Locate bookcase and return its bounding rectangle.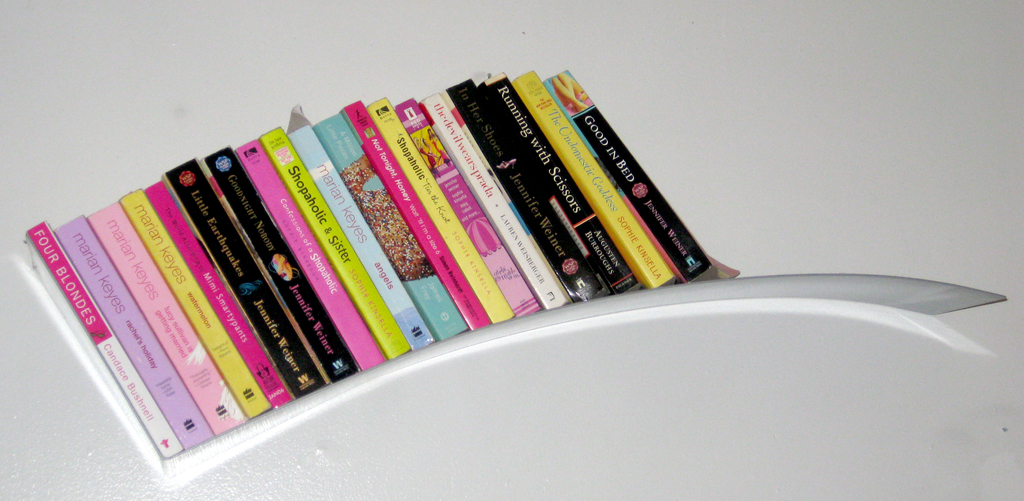
region(0, 51, 1003, 437).
